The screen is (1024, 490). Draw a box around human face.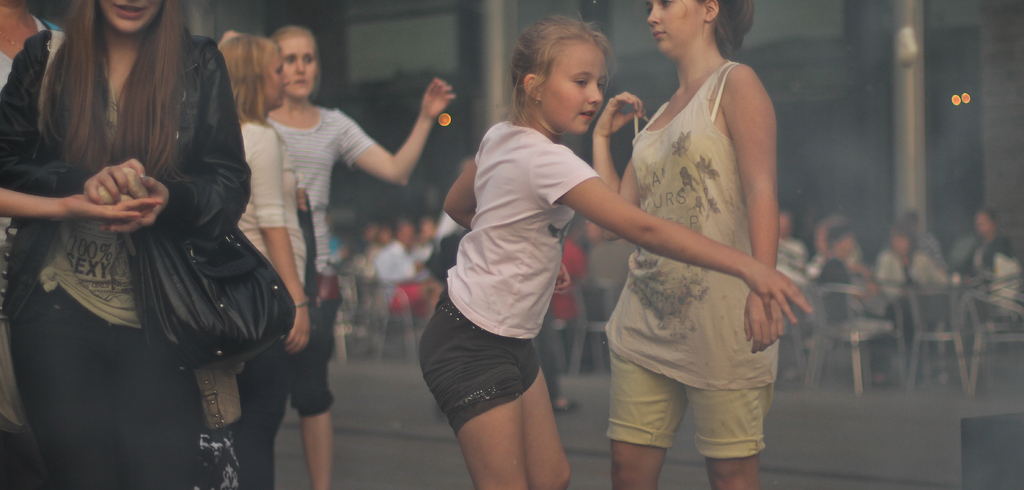
pyautogui.locateOnScreen(286, 38, 317, 99).
